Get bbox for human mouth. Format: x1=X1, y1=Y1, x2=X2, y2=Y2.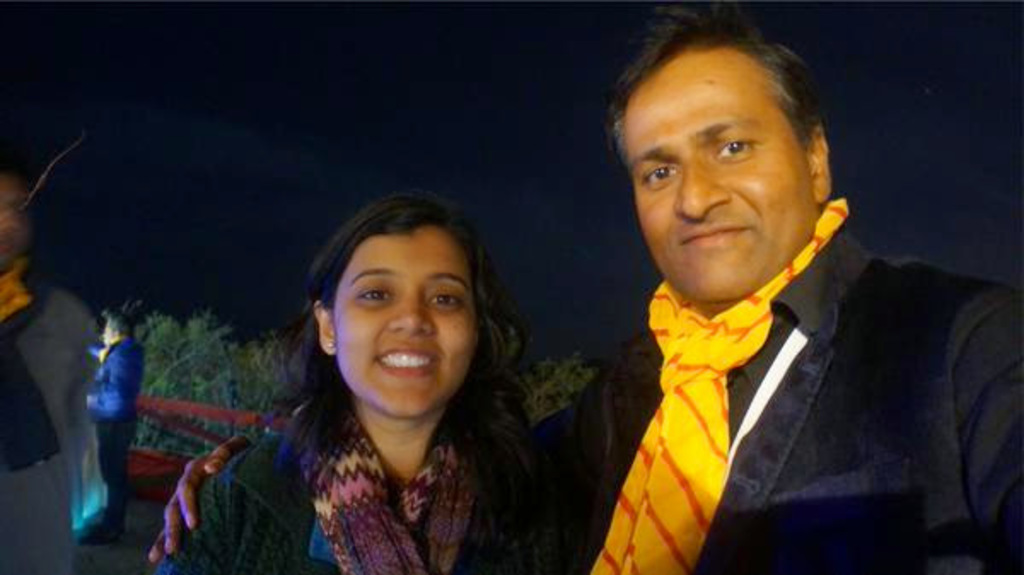
x1=375, y1=343, x2=437, y2=375.
